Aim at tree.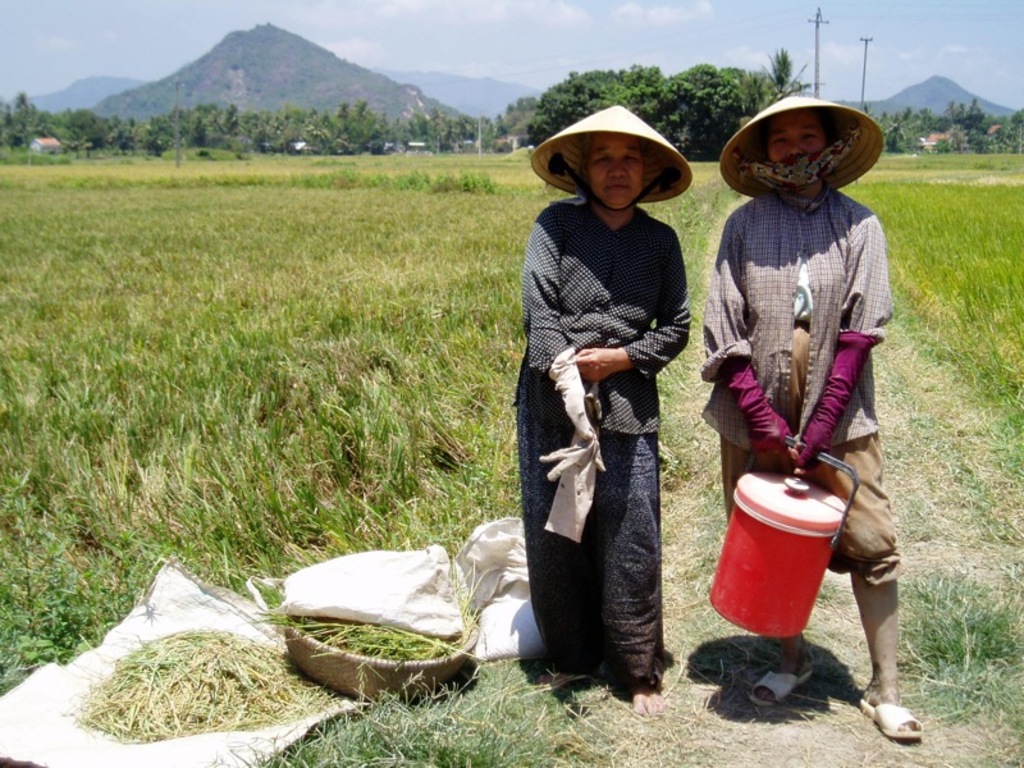
Aimed at box=[499, 90, 540, 132].
